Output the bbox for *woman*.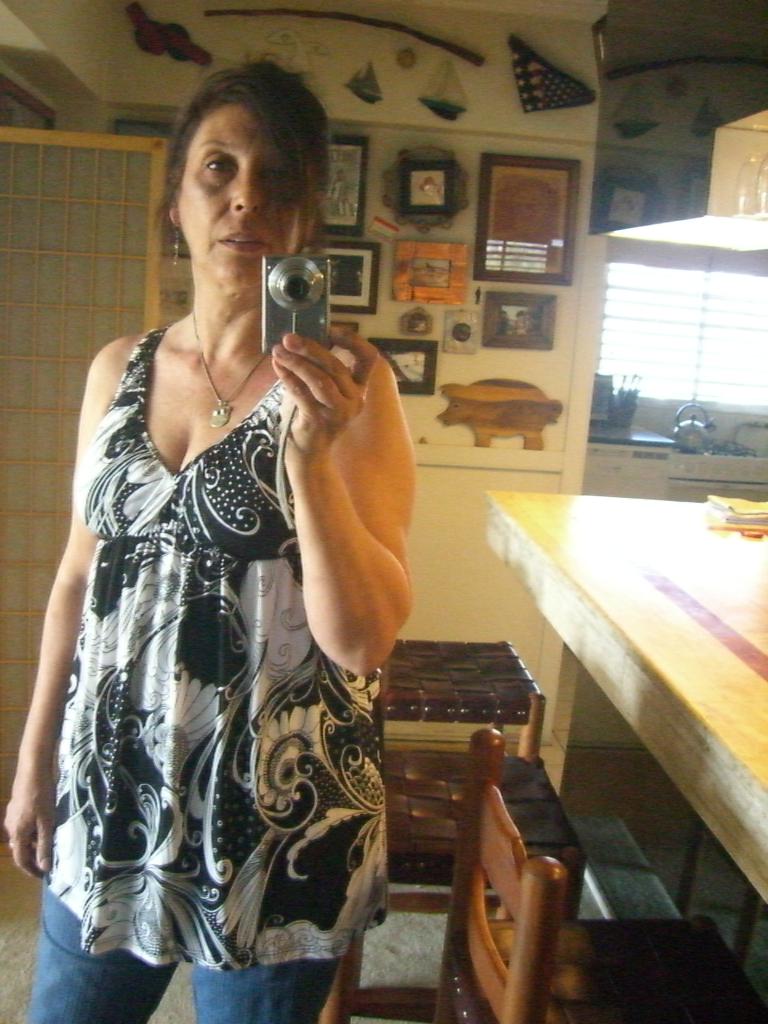
(39,51,404,1002).
